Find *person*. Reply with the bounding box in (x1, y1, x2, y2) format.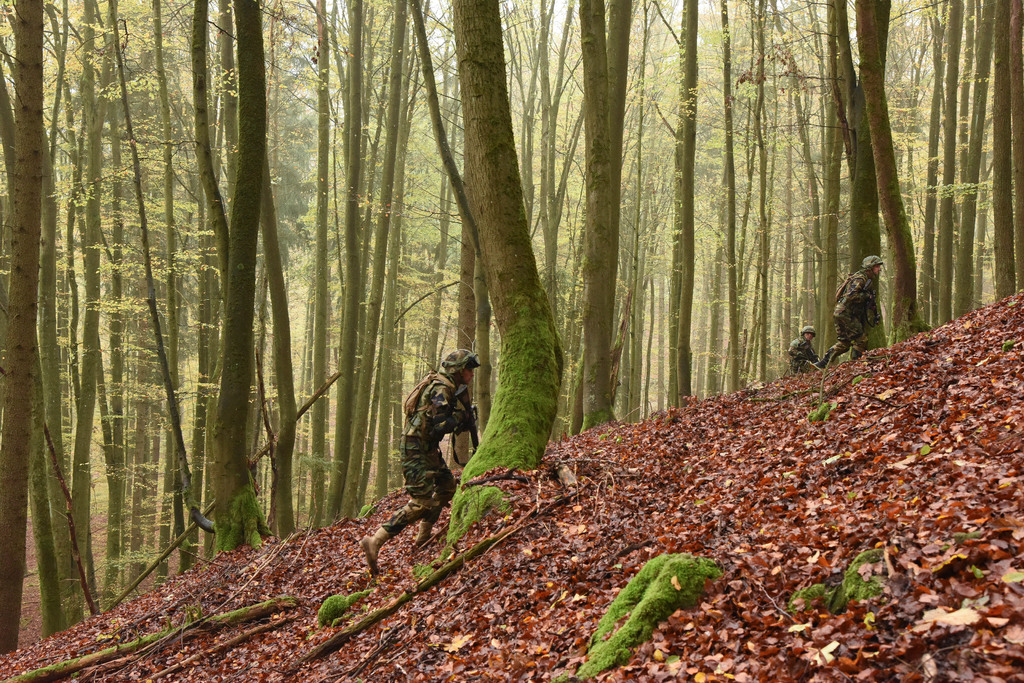
(362, 356, 481, 581).
